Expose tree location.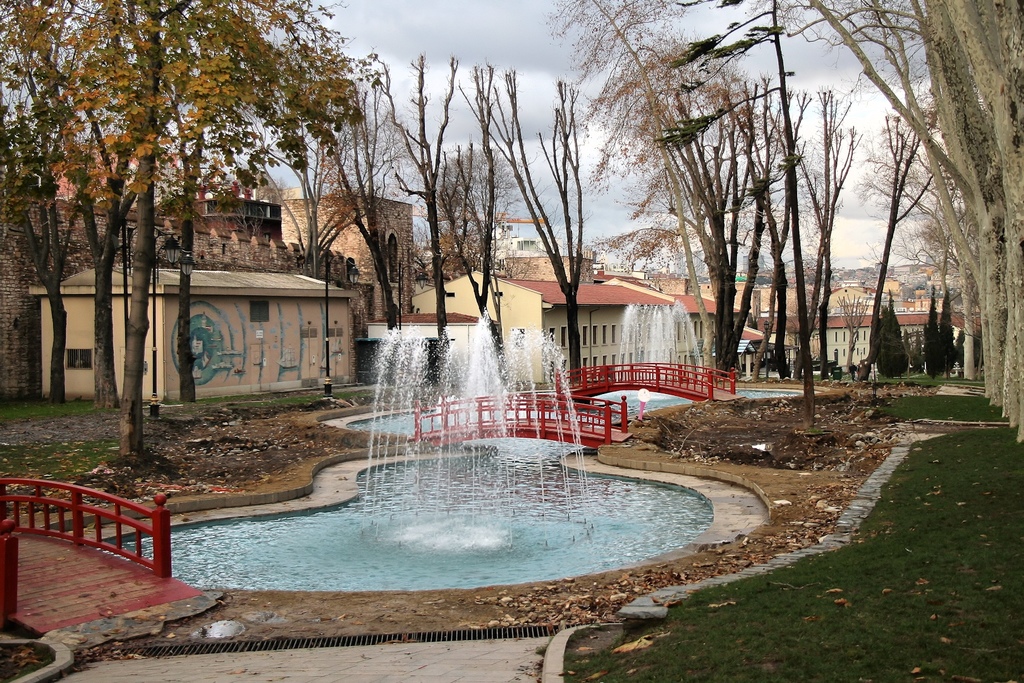
Exposed at Rect(943, 0, 1023, 436).
